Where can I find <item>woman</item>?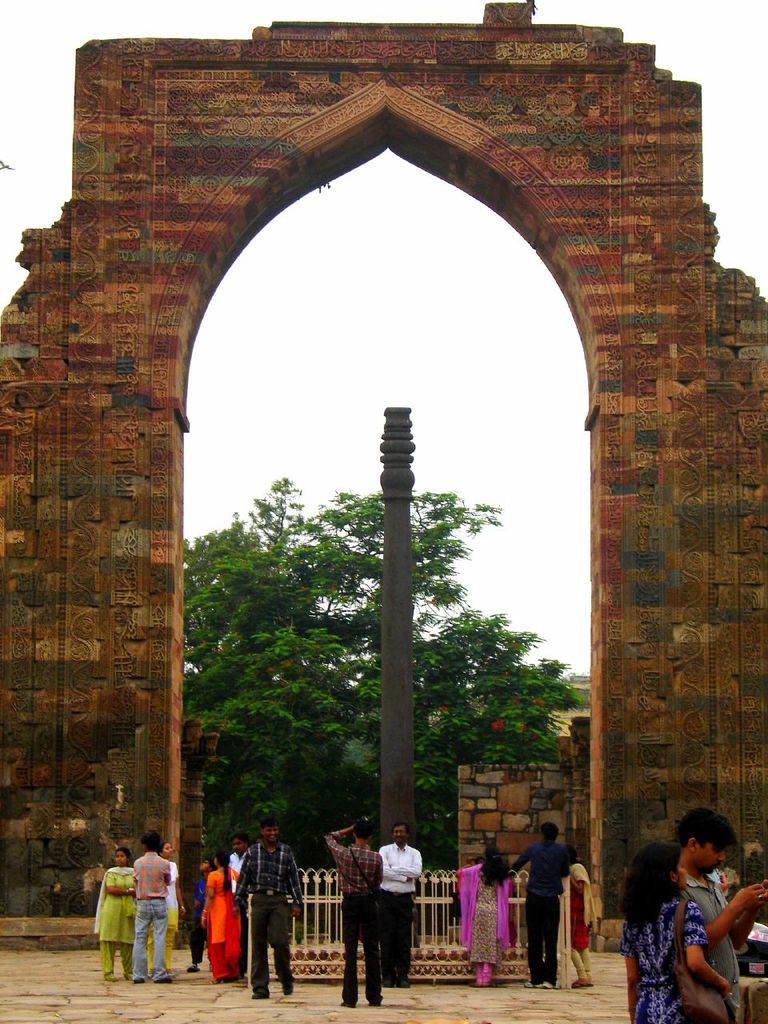
You can find it at (563, 843, 596, 988).
